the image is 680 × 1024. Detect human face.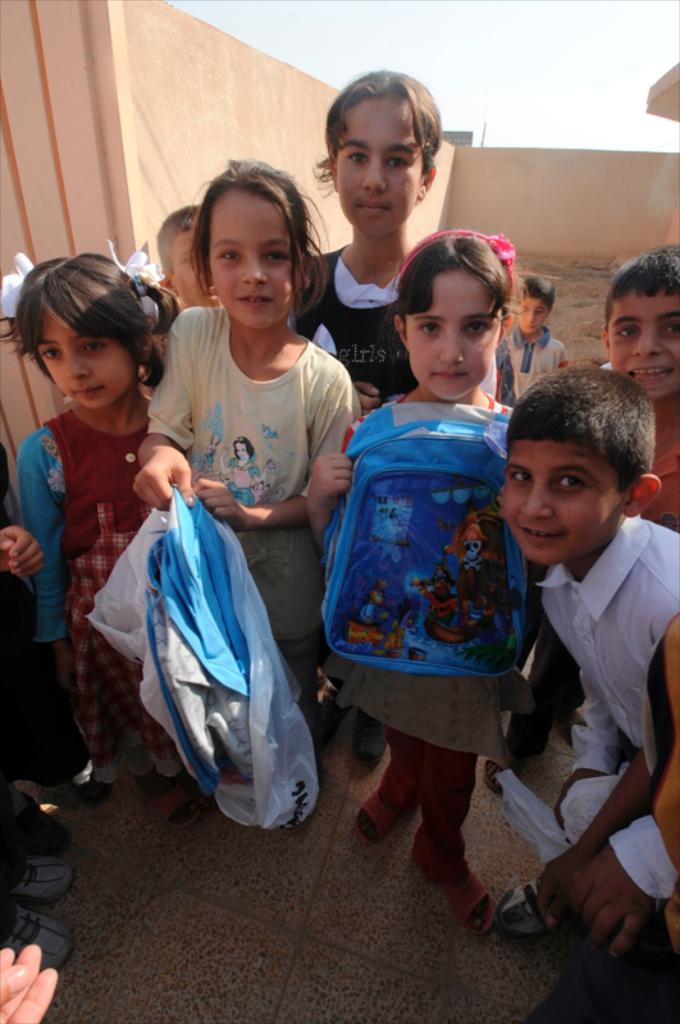
Detection: {"left": 37, "top": 301, "right": 137, "bottom": 406}.
